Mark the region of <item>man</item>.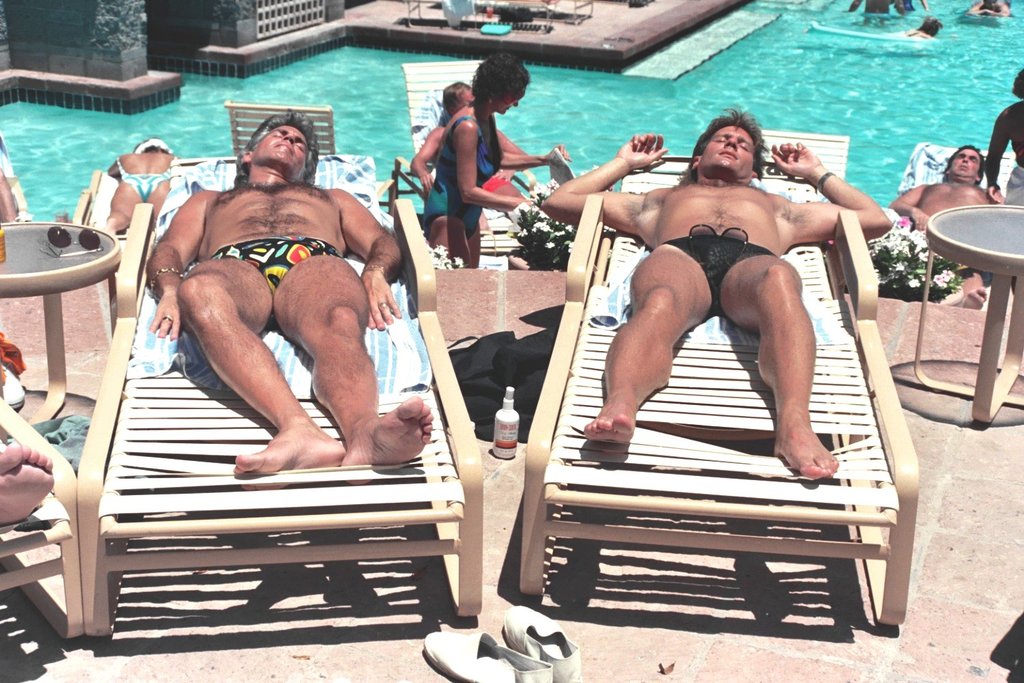
Region: (412, 79, 533, 215).
